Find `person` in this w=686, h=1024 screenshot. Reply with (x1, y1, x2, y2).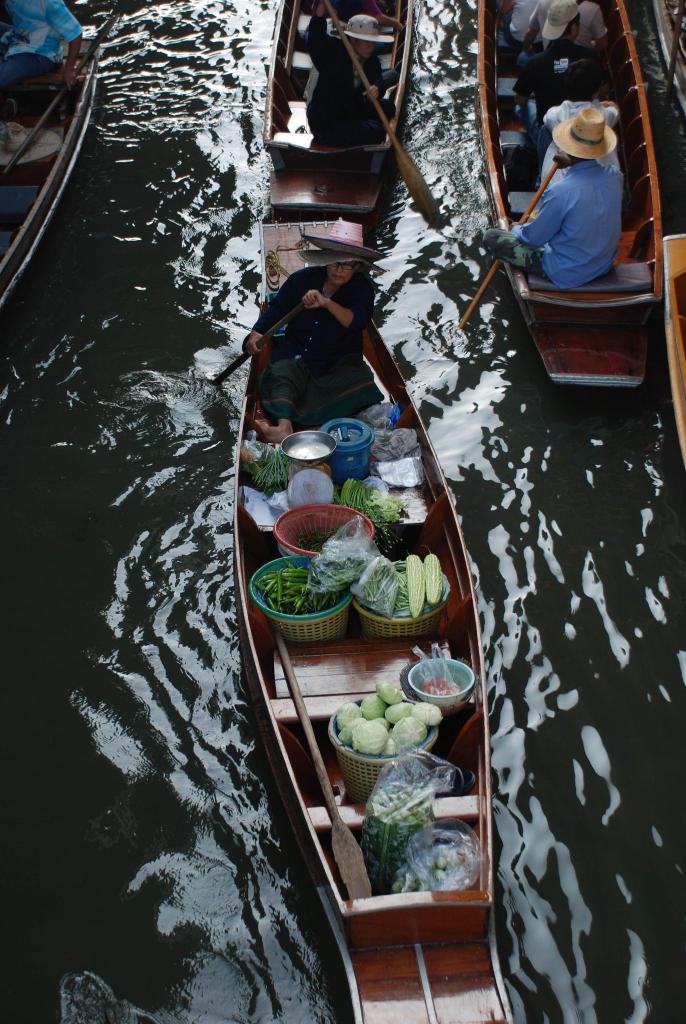
(309, 0, 396, 145).
